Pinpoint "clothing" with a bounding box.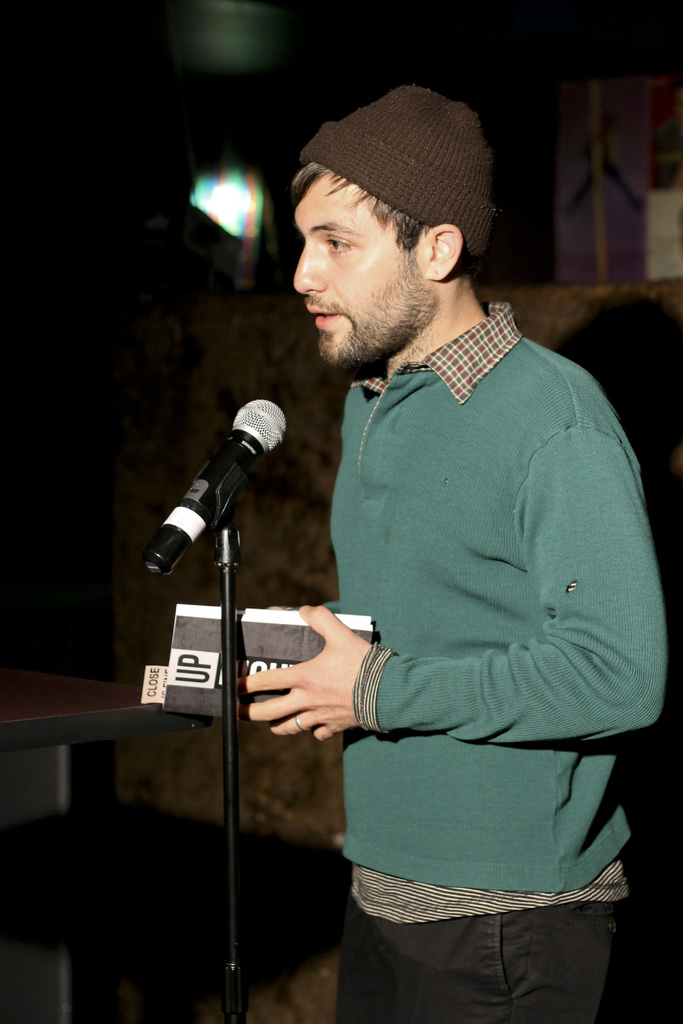
box(173, 232, 653, 974).
